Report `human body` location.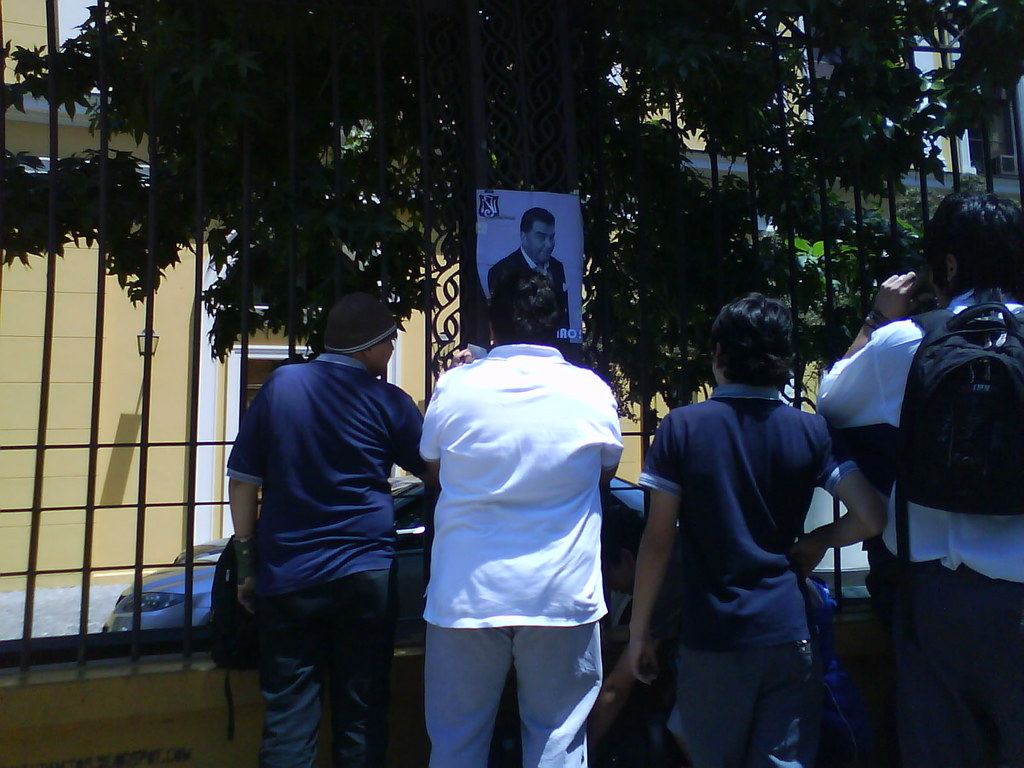
Report: (x1=583, y1=381, x2=890, y2=767).
